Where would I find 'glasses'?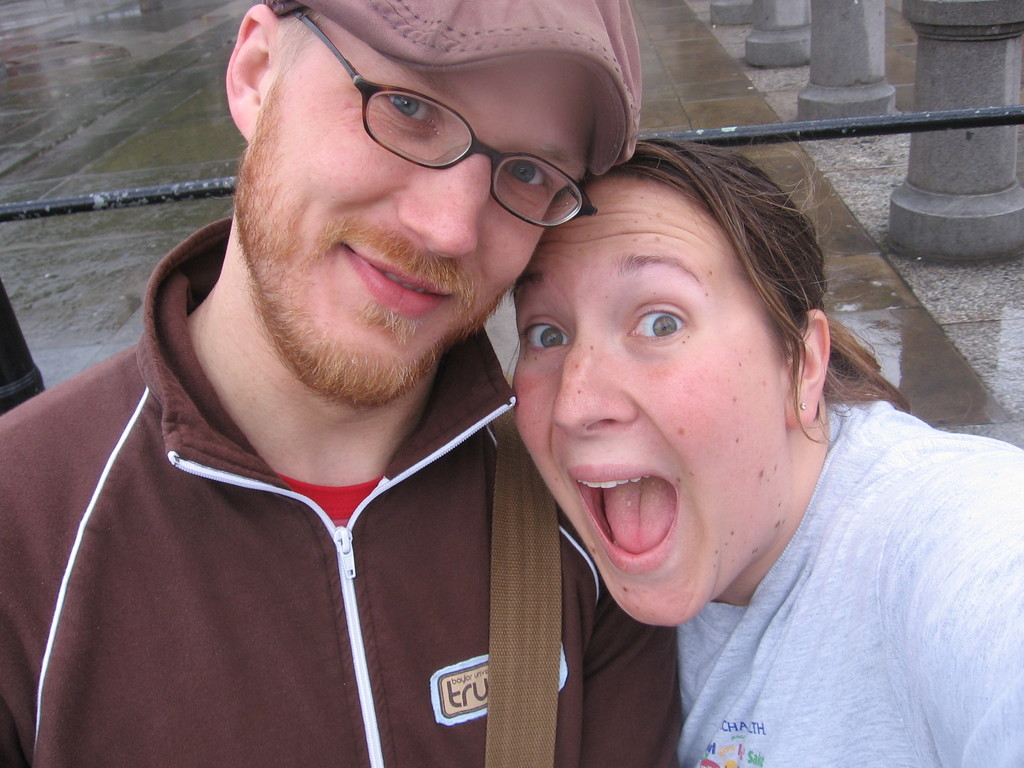
At {"x1": 284, "y1": 70, "x2": 602, "y2": 194}.
